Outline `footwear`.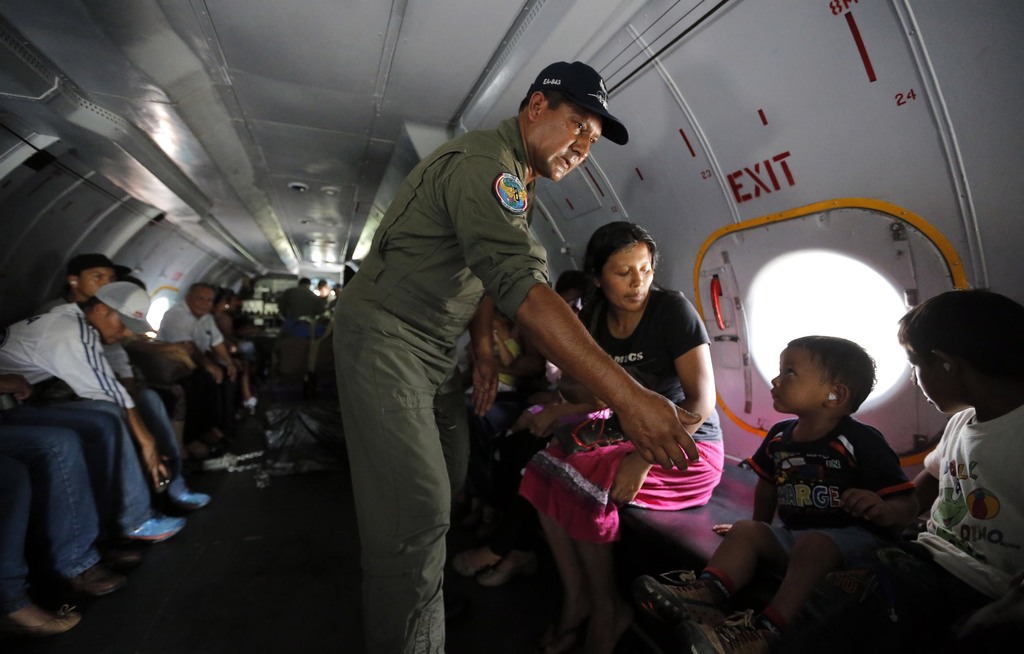
Outline: {"x1": 110, "y1": 546, "x2": 144, "y2": 562}.
